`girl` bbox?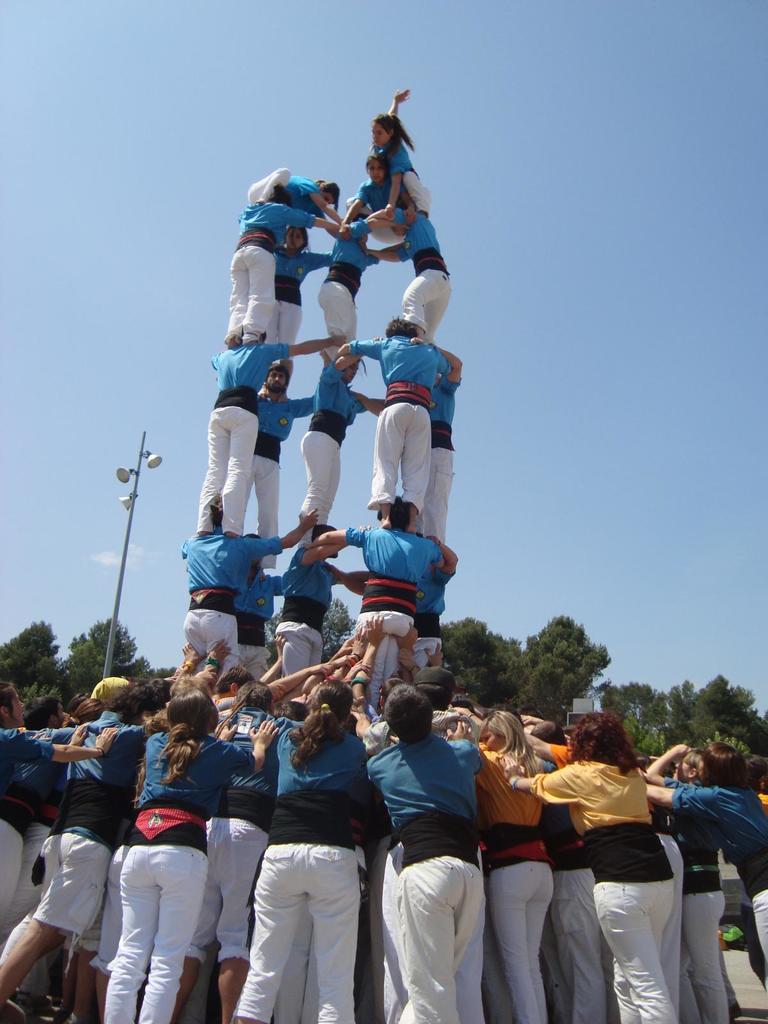
211, 677, 366, 1023
